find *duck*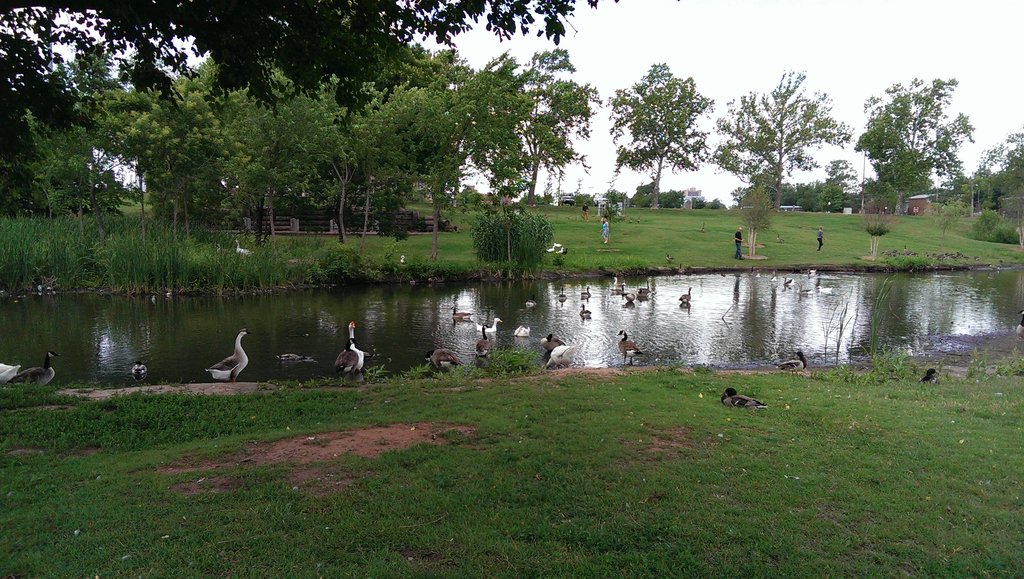
[left=757, top=271, right=765, bottom=281]
